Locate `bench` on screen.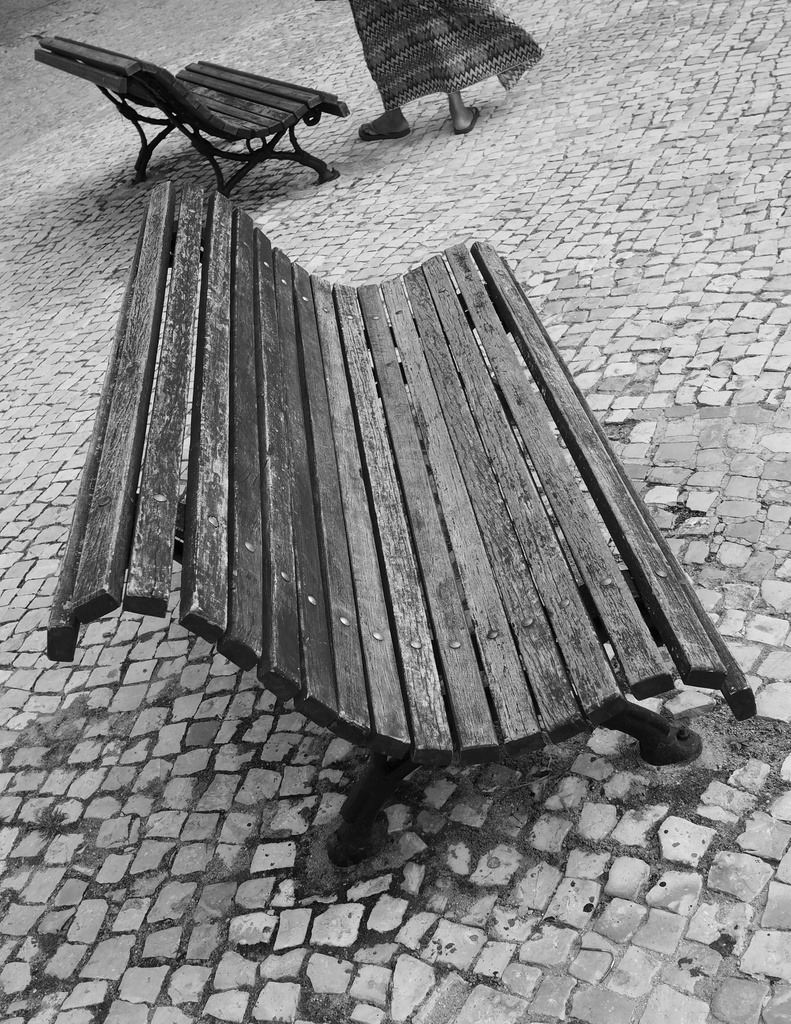
On screen at BBox(36, 170, 746, 903).
